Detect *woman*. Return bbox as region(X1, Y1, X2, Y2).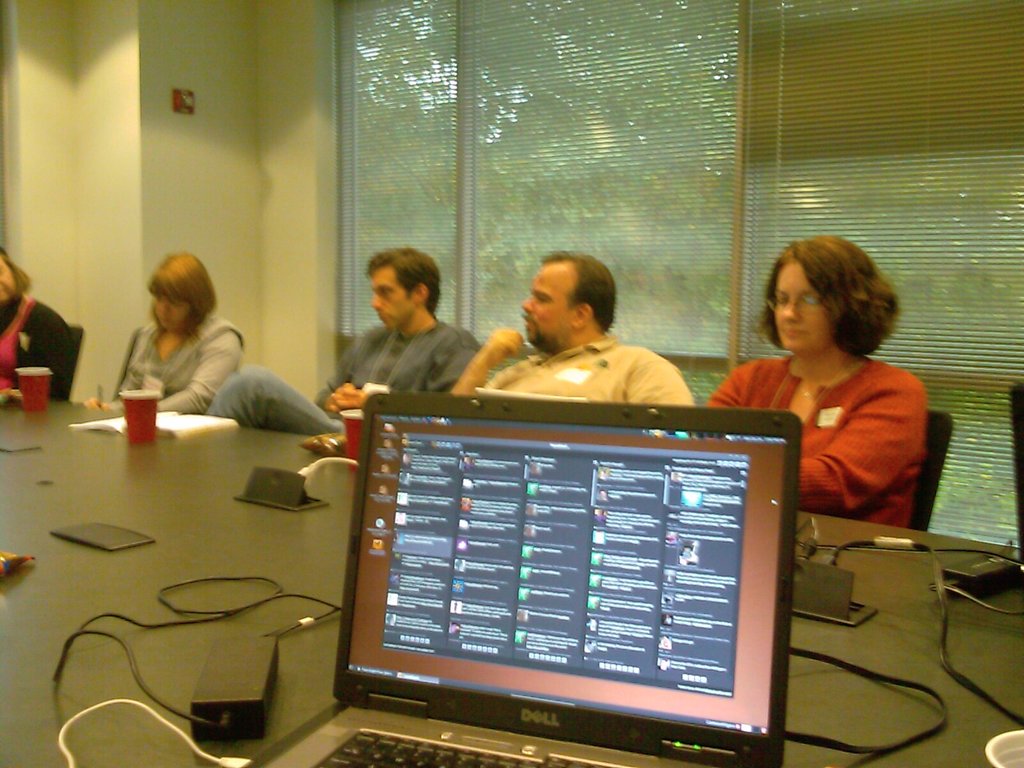
region(726, 232, 945, 548).
